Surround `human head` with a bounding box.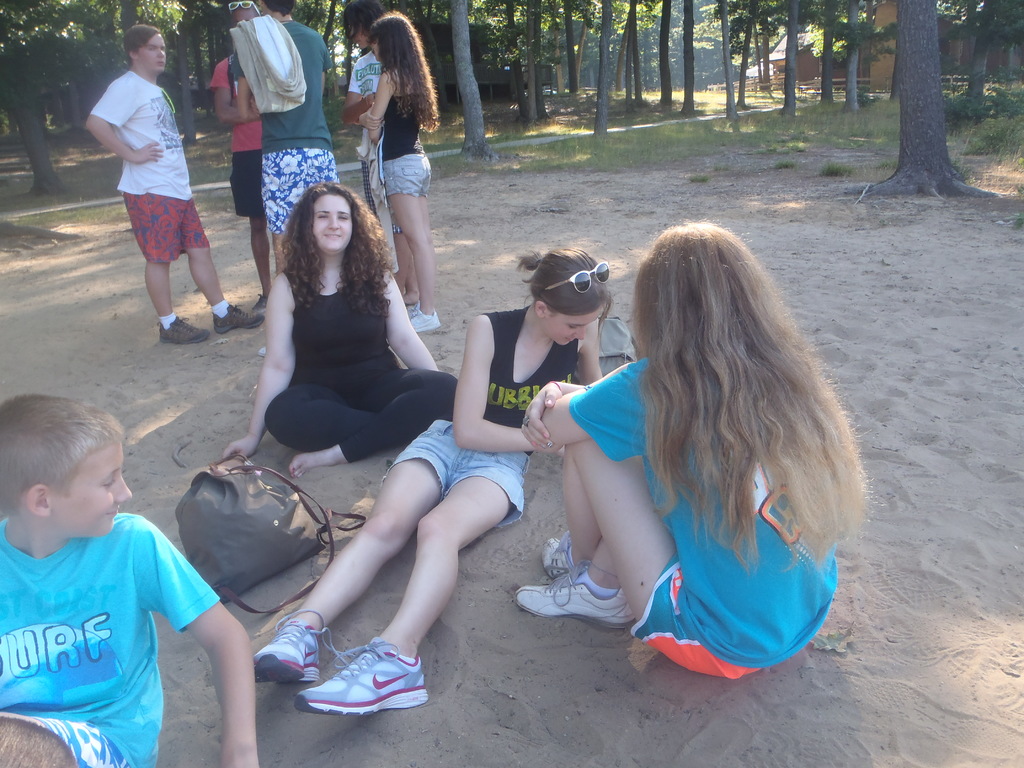
(342,0,392,44).
